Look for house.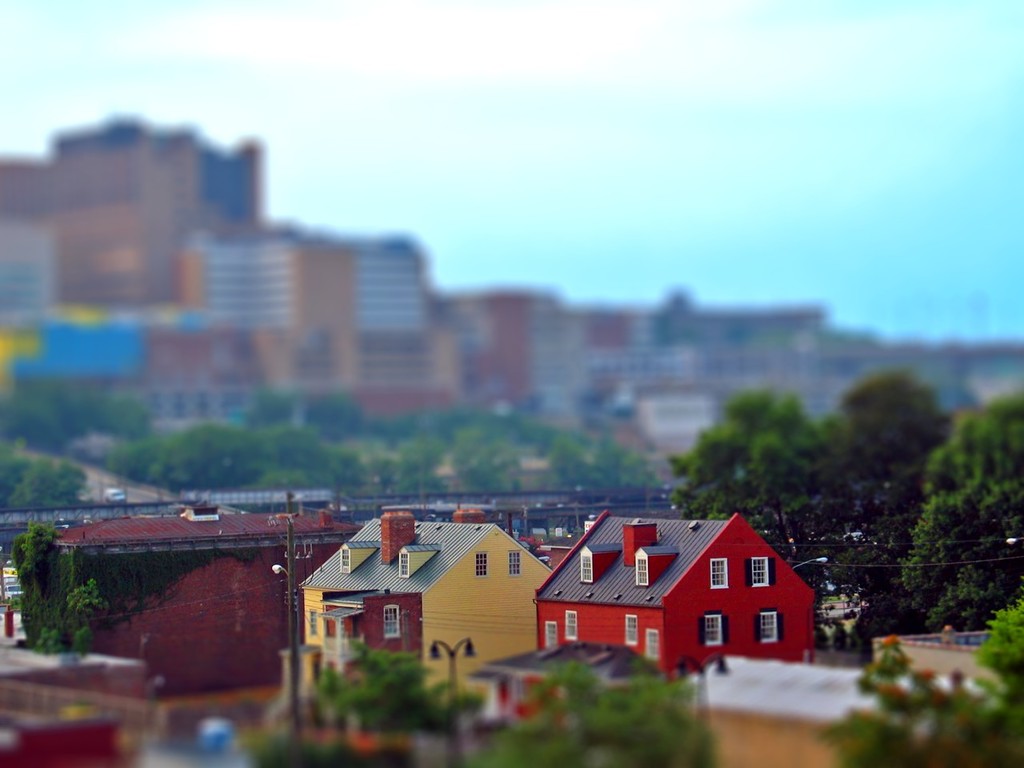
Found: detection(21, 510, 353, 686).
